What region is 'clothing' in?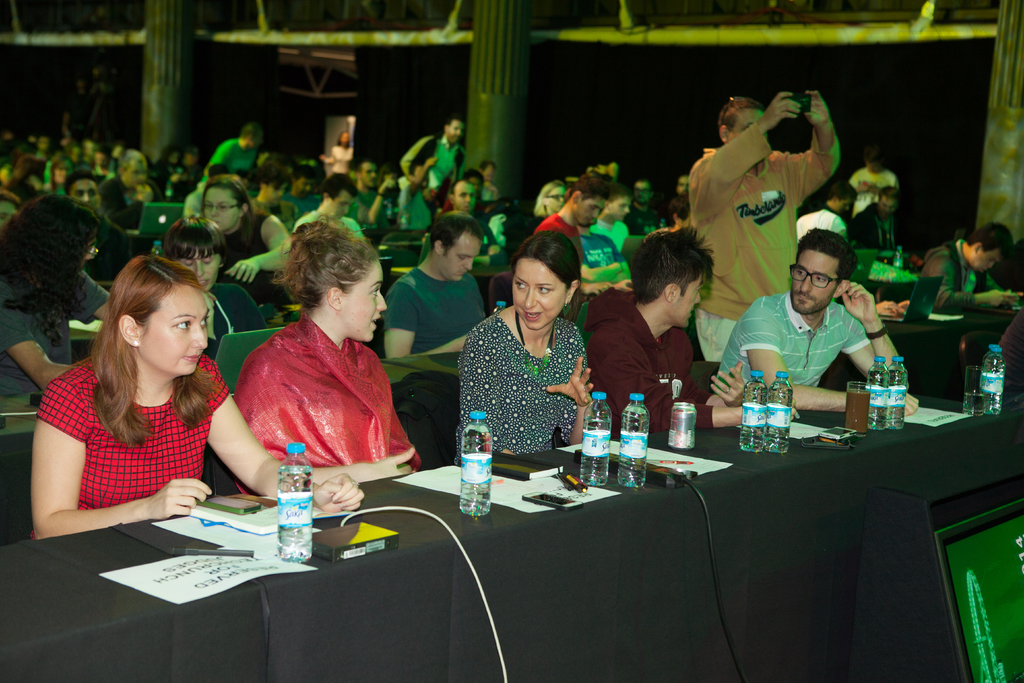
<region>850, 202, 911, 252</region>.
